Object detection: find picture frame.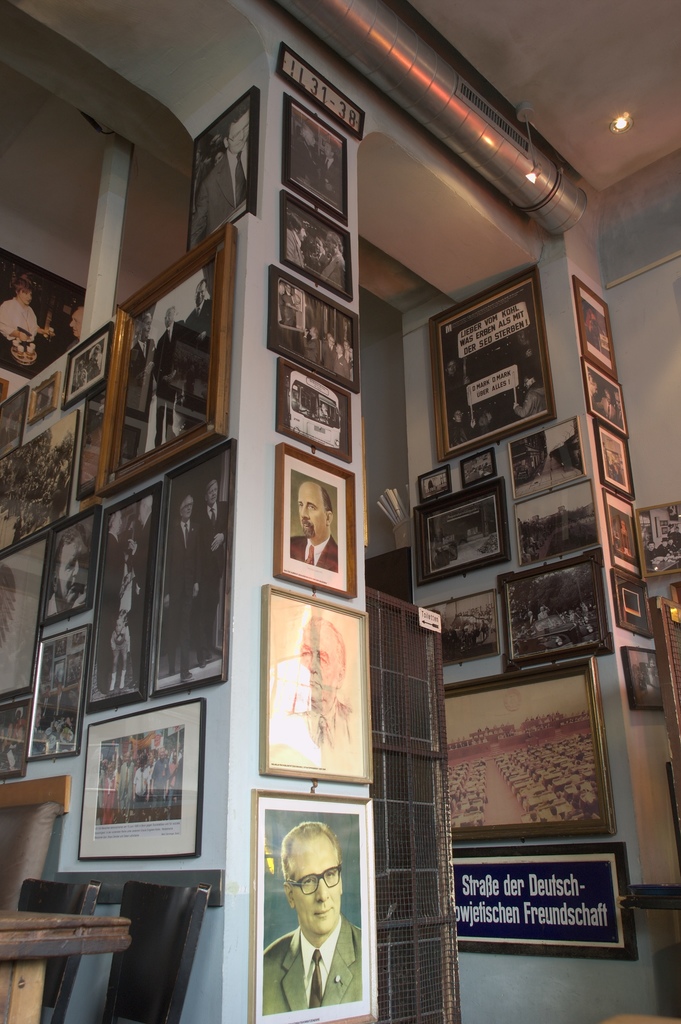
rect(282, 93, 347, 226).
